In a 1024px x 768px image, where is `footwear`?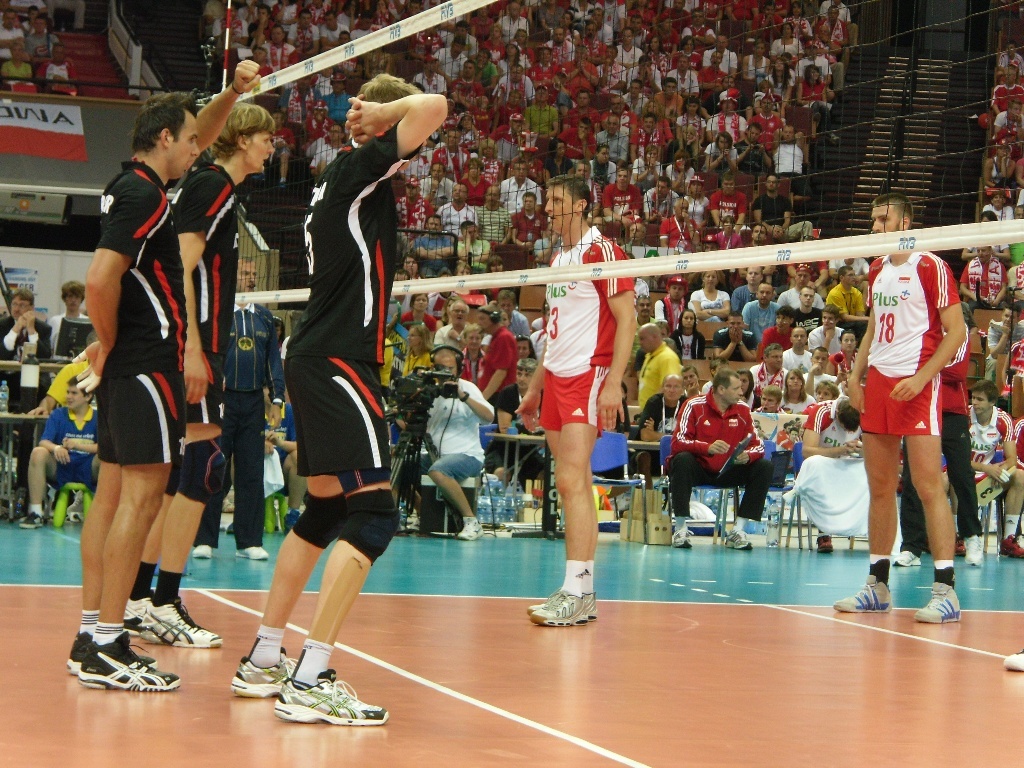
bbox(892, 550, 921, 568).
